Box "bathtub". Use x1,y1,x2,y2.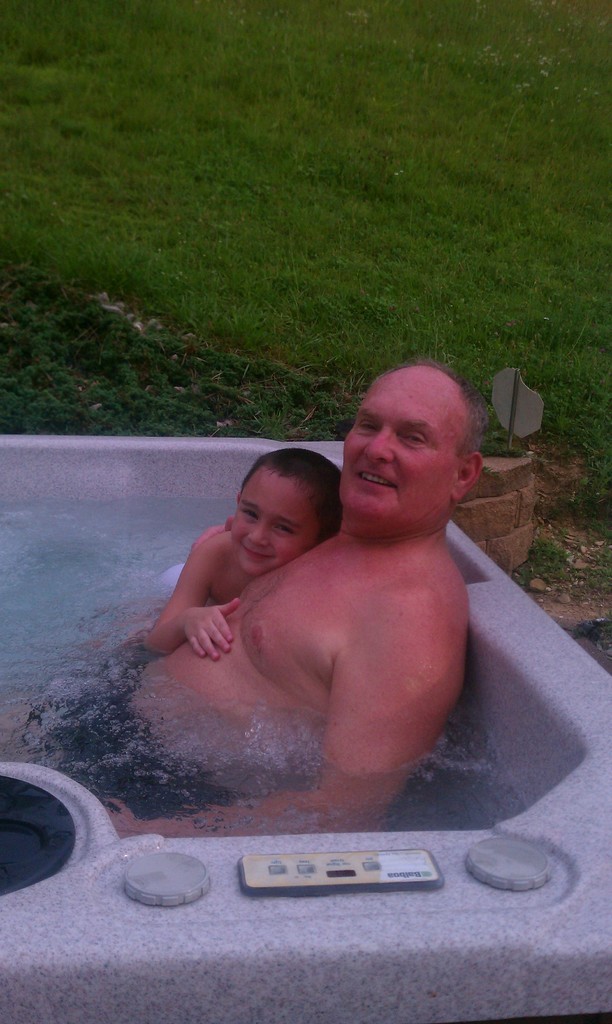
0,432,611,1023.
